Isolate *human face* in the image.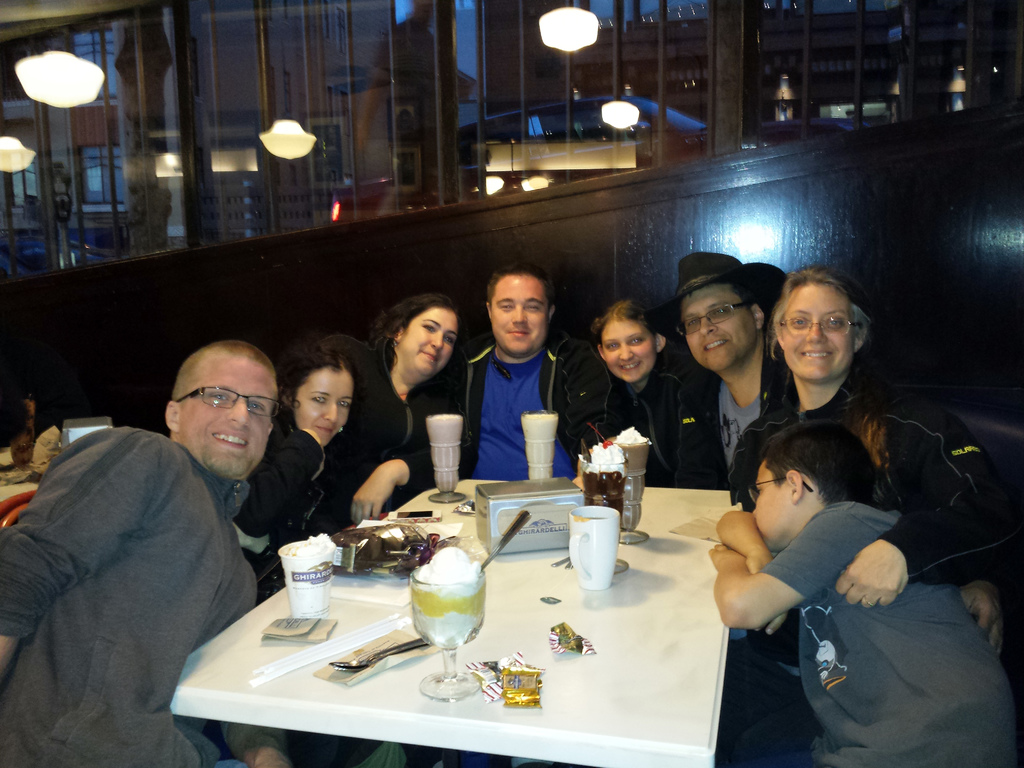
Isolated region: bbox(776, 271, 852, 386).
